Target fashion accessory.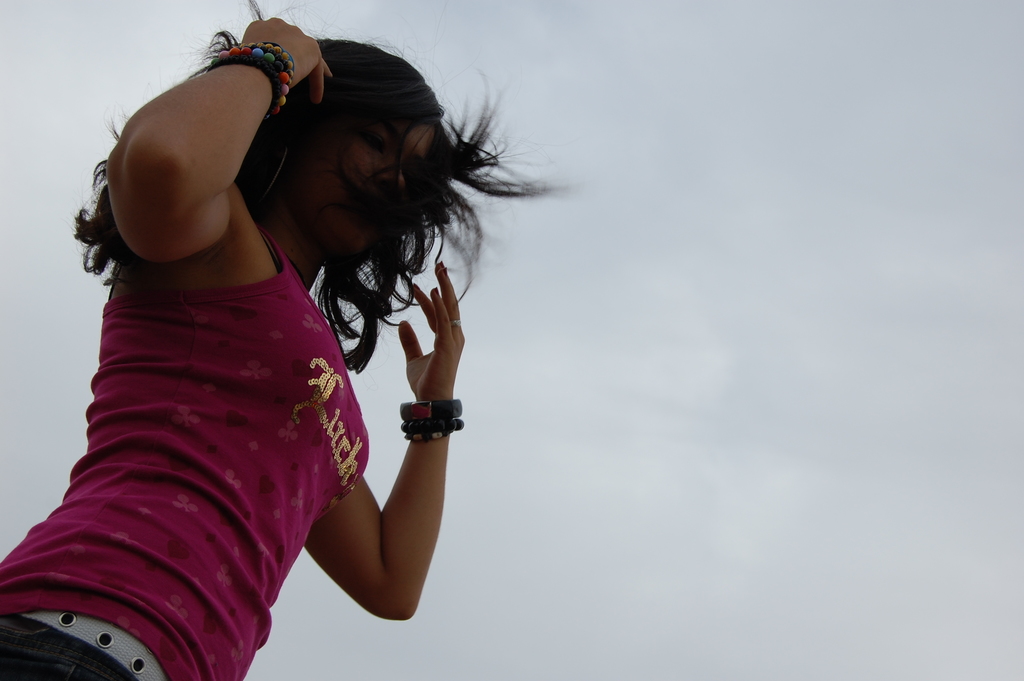
Target region: bbox=(396, 397, 467, 443).
